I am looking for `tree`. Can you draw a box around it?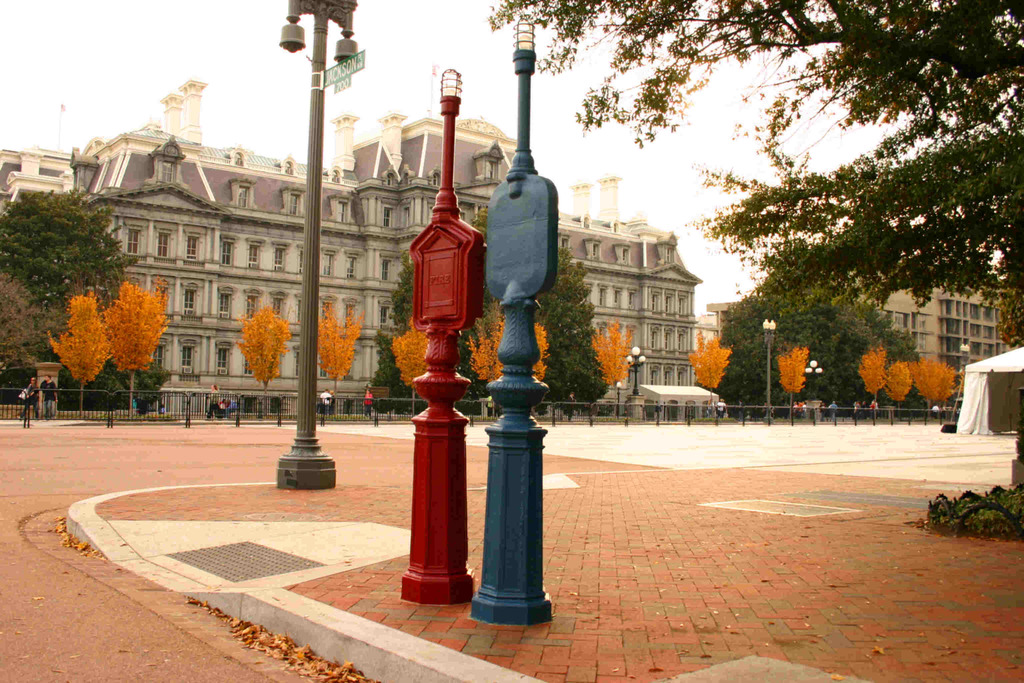
Sure, the bounding box is region(468, 320, 546, 402).
